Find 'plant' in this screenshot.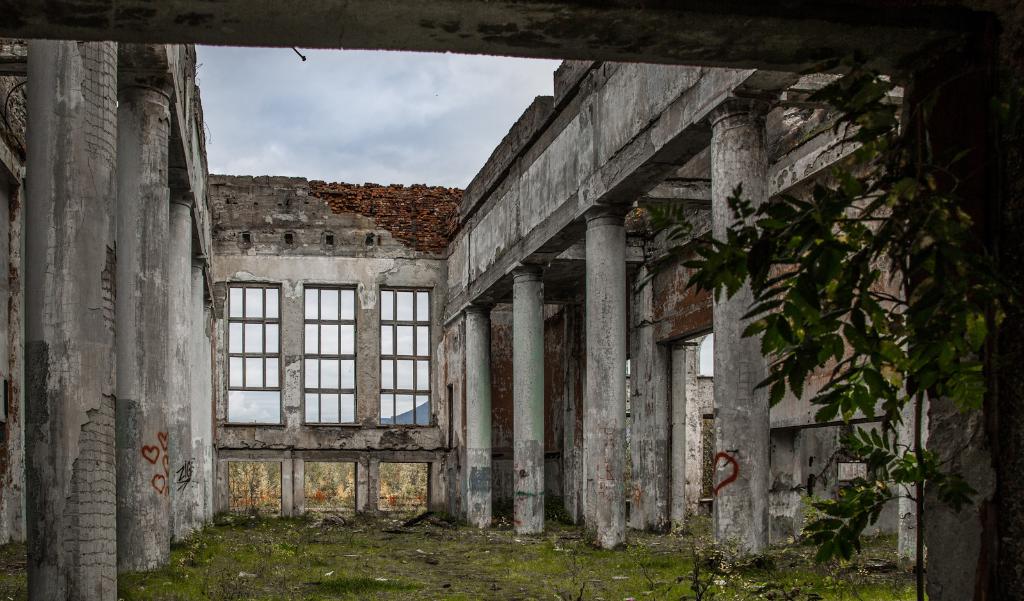
The bounding box for 'plant' is detection(301, 565, 419, 593).
